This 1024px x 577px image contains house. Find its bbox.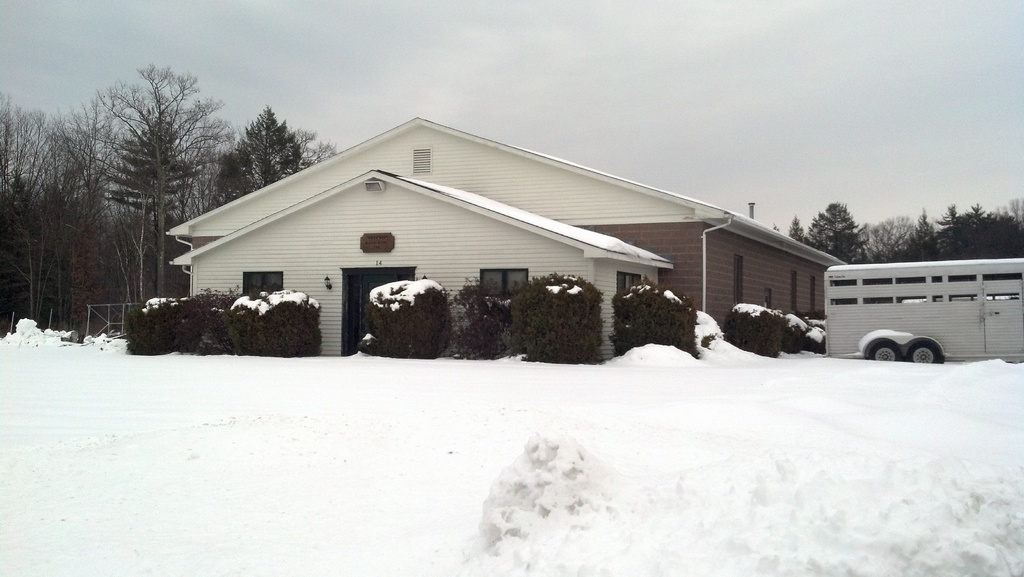
bbox=[170, 113, 857, 368].
